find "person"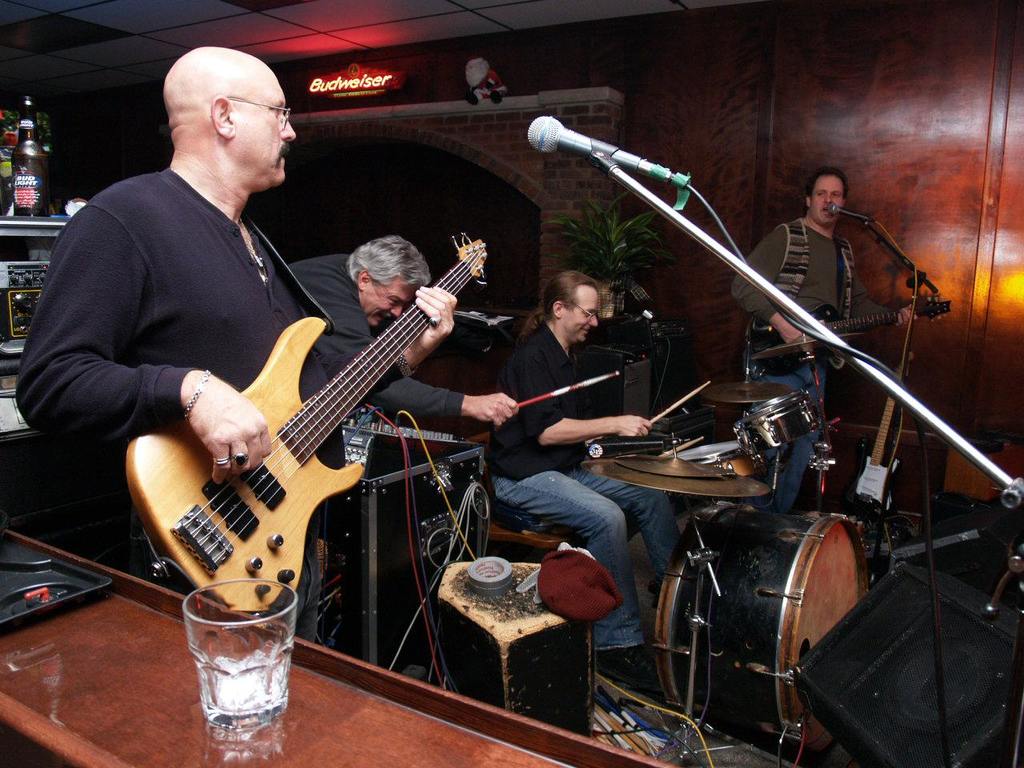
15/42/462/639
